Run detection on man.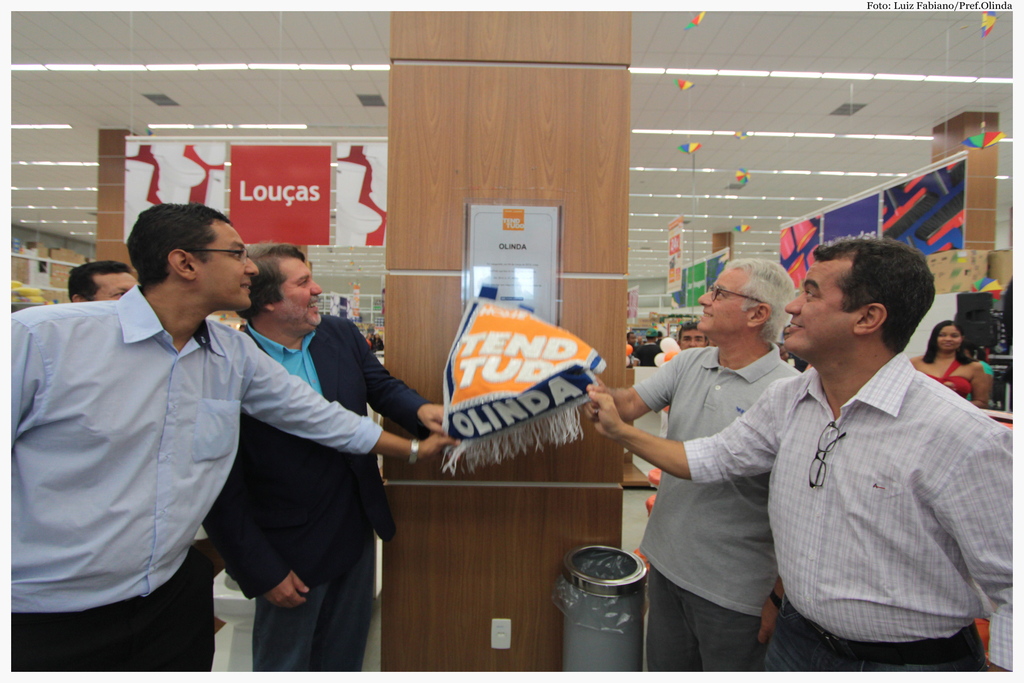
Result: [x1=630, y1=334, x2=640, y2=370].
